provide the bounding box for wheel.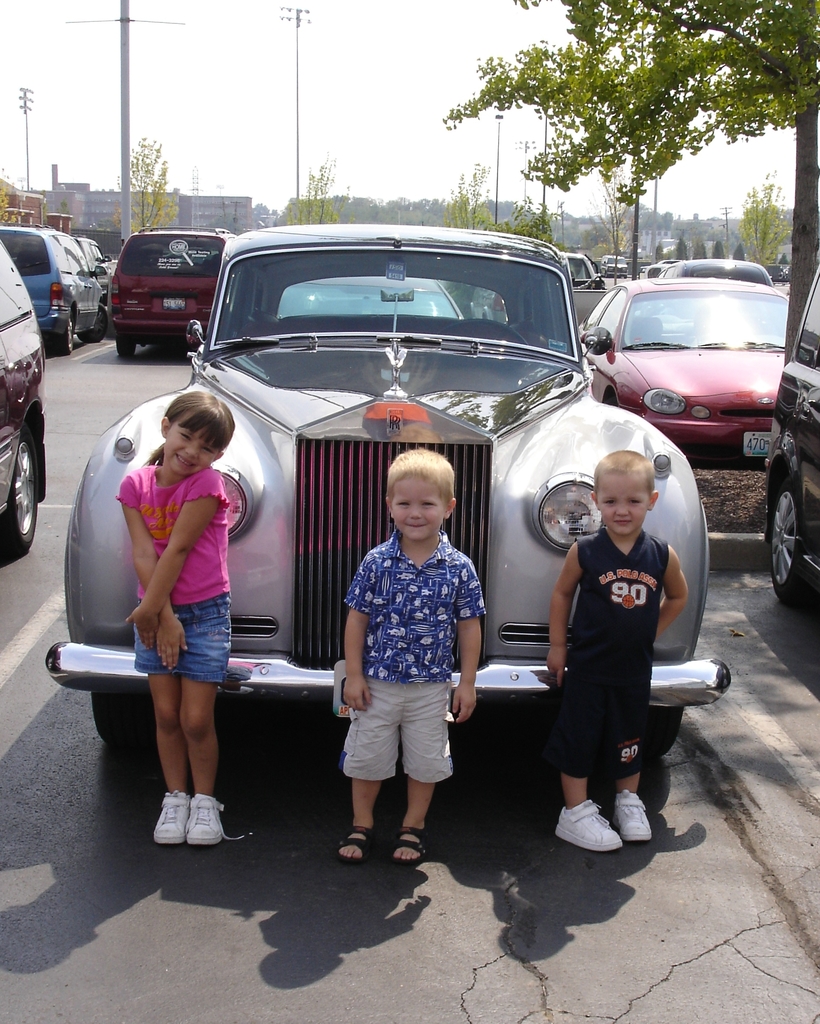
111,328,135,358.
